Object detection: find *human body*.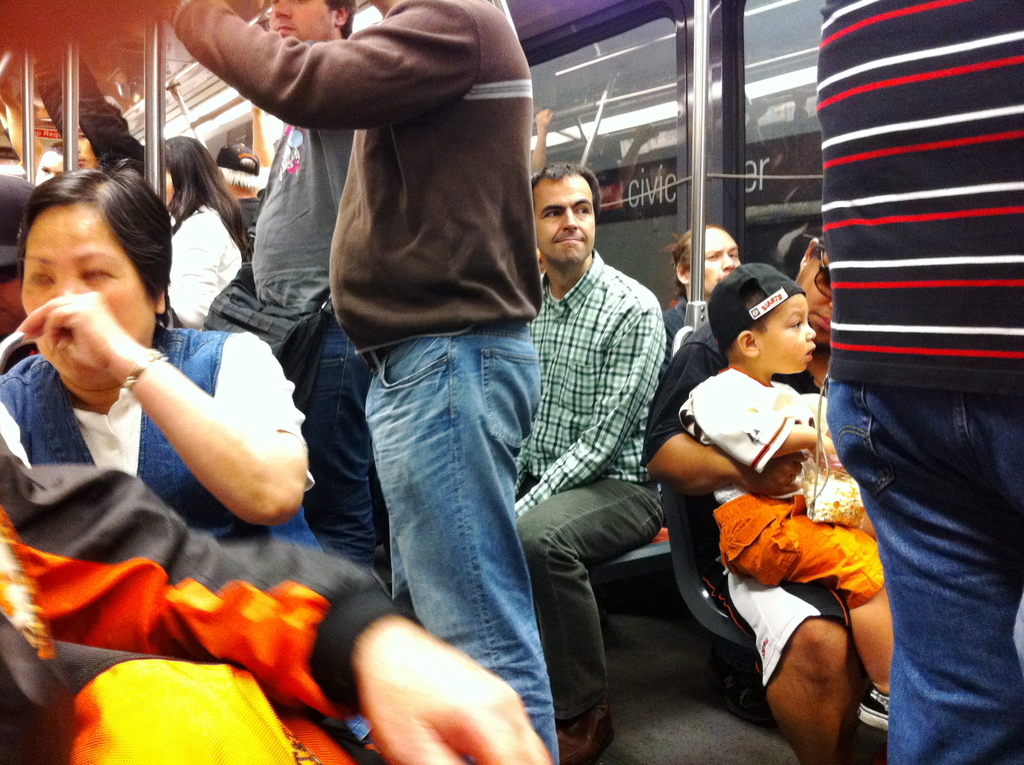
<box>238,0,392,579</box>.
